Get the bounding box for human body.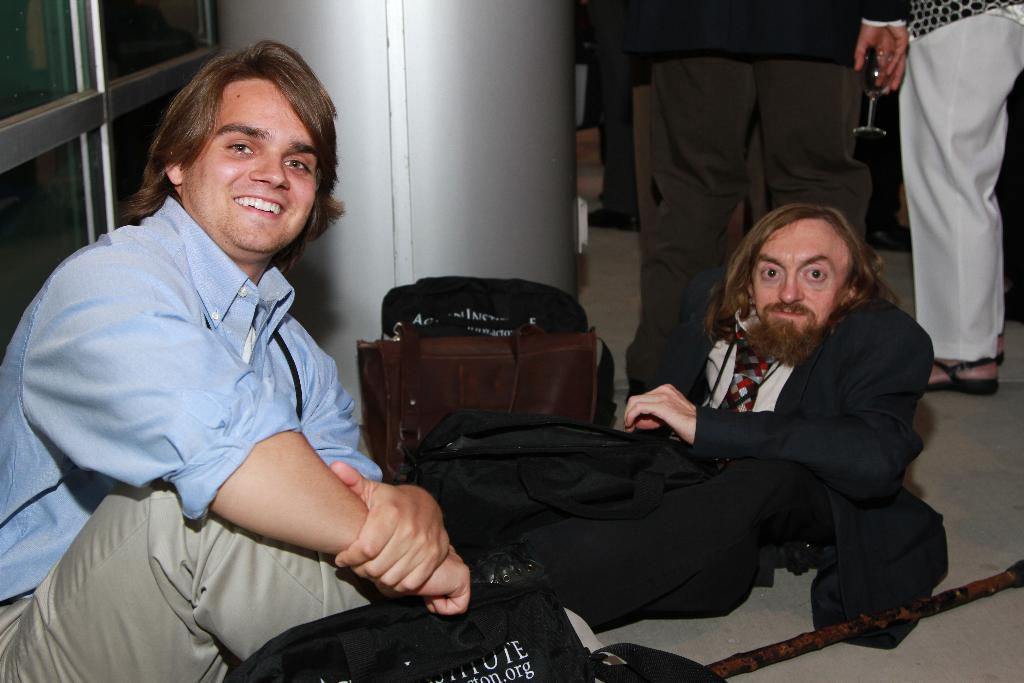
left=49, top=108, right=431, bottom=671.
